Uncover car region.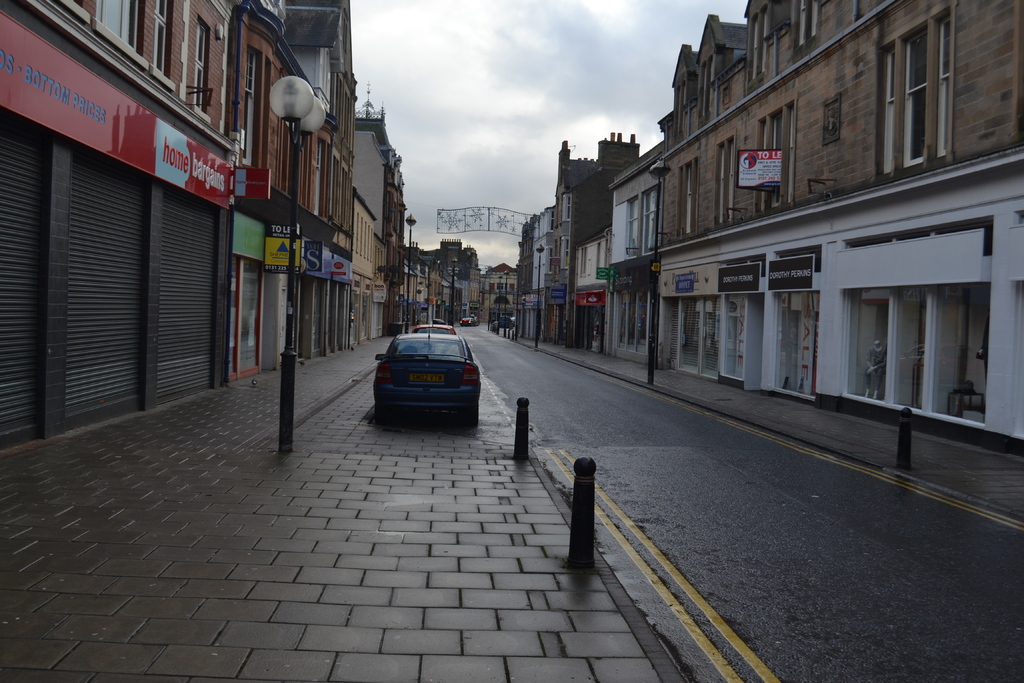
Uncovered: <region>408, 320, 460, 335</region>.
